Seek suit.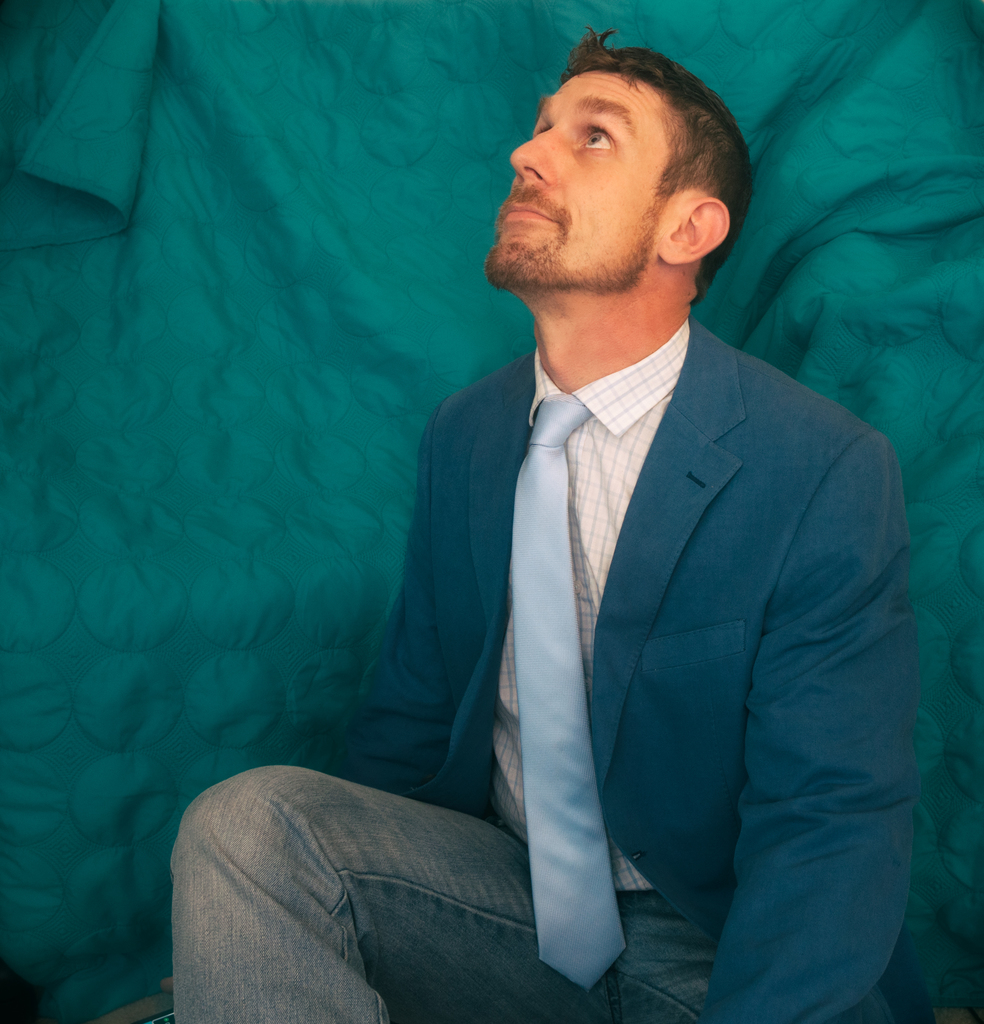
bbox=(224, 278, 880, 963).
